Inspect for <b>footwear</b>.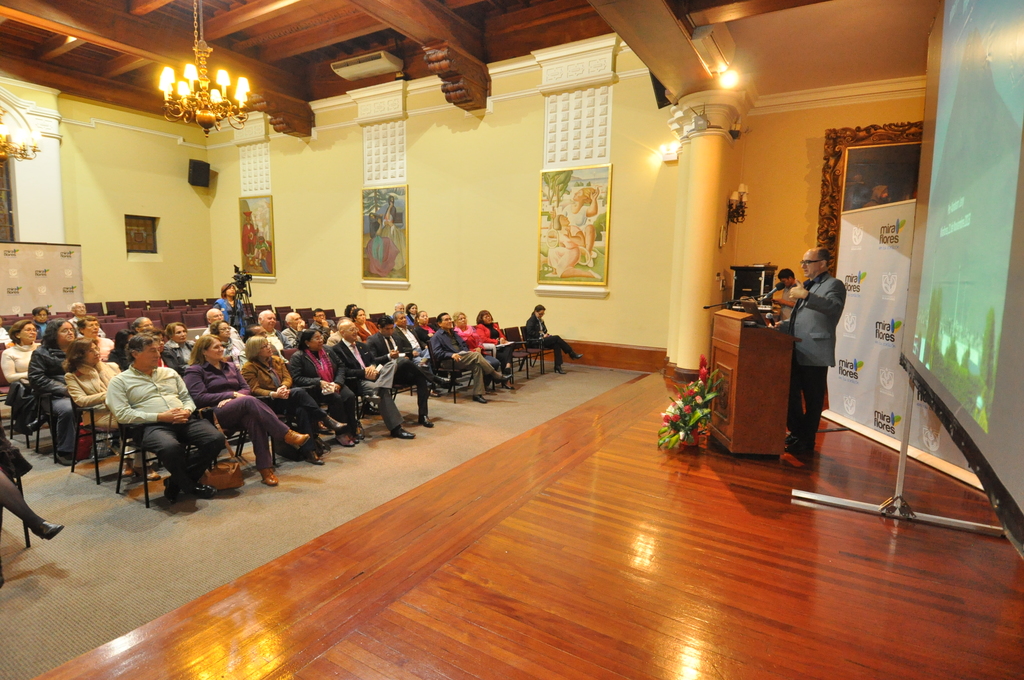
Inspection: (335,433,354,448).
